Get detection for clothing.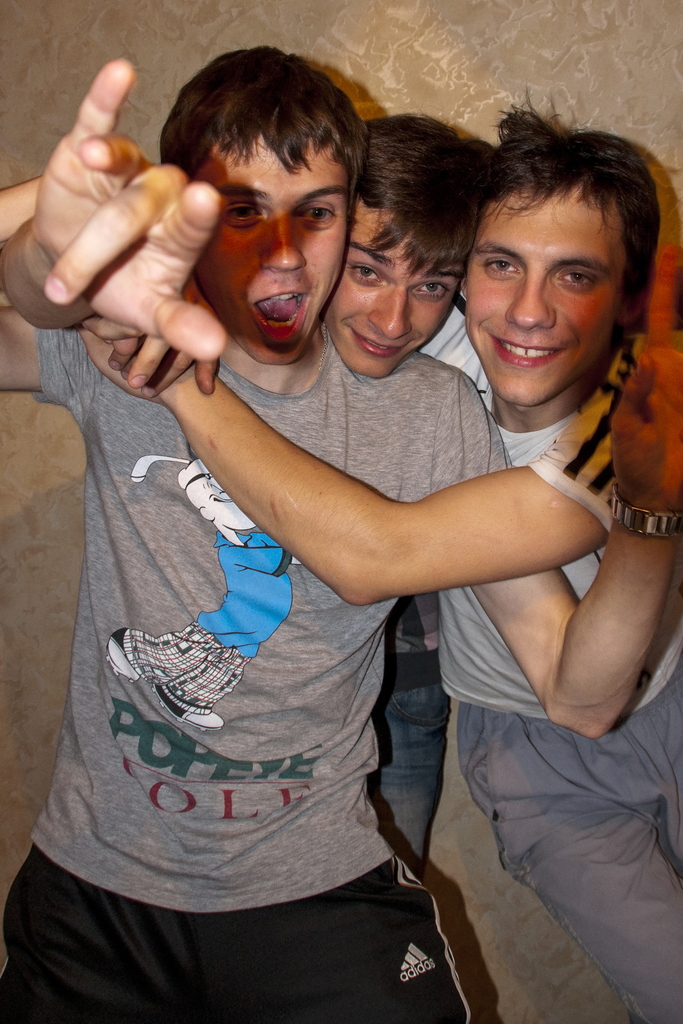
Detection: (40,208,582,985).
